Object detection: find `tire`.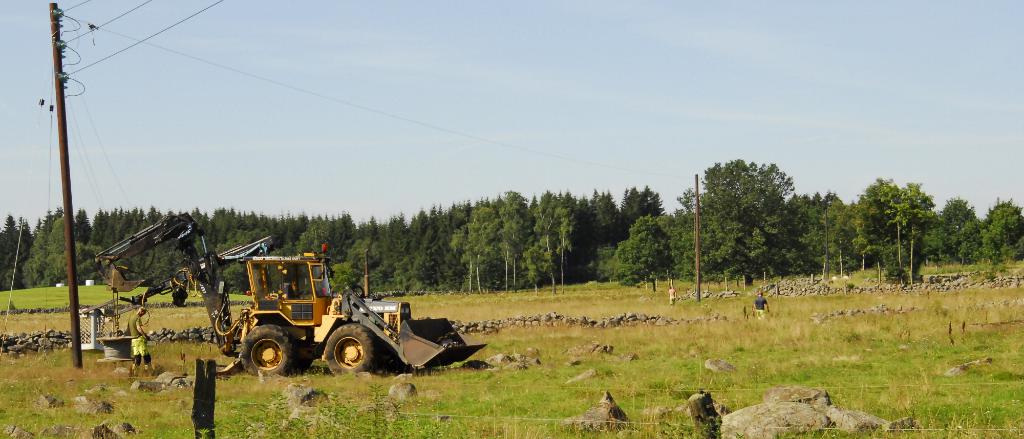
(x1=326, y1=323, x2=380, y2=373).
